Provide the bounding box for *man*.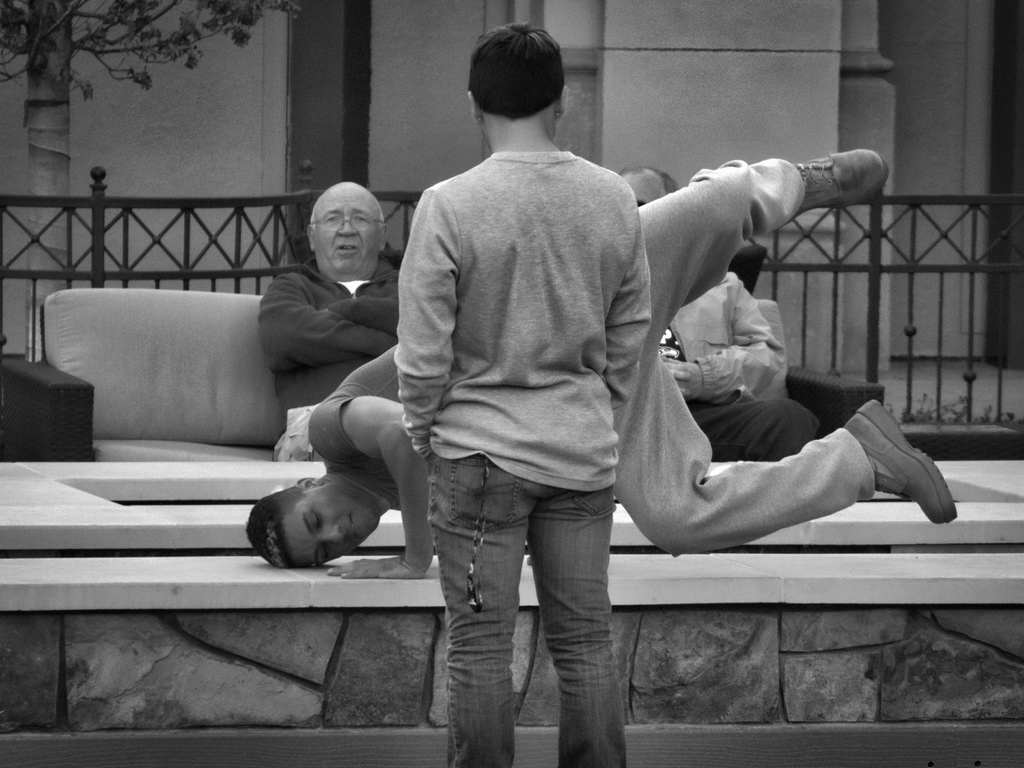
<bbox>257, 180, 399, 463</bbox>.
